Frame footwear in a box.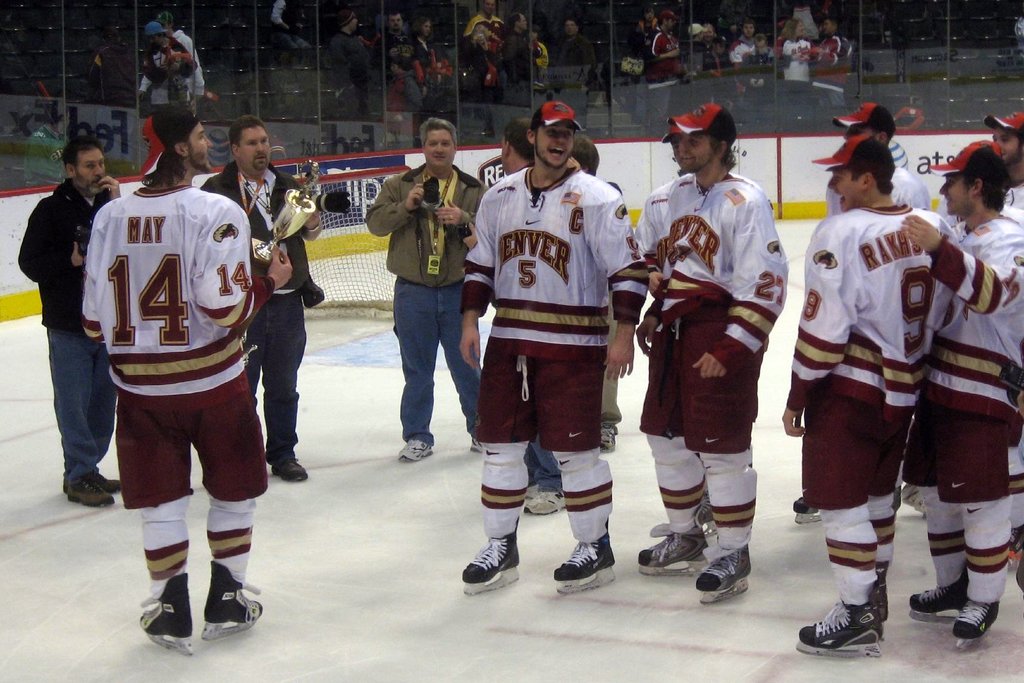
[870,573,892,620].
